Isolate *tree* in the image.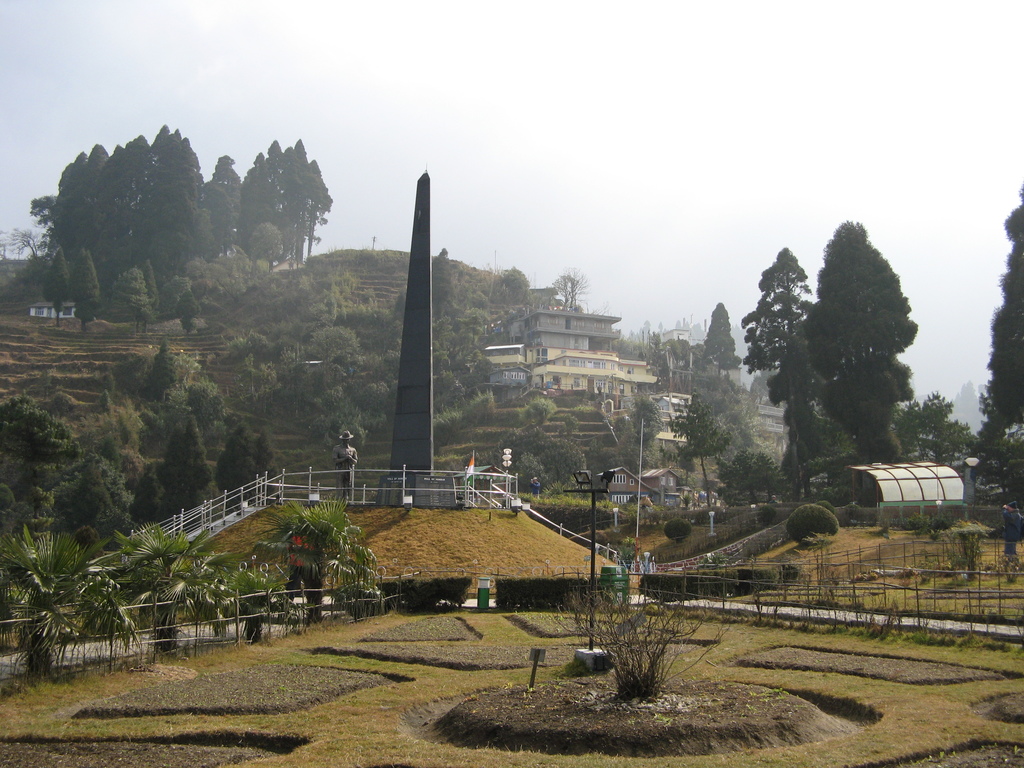
Isolated region: locate(247, 435, 277, 490).
